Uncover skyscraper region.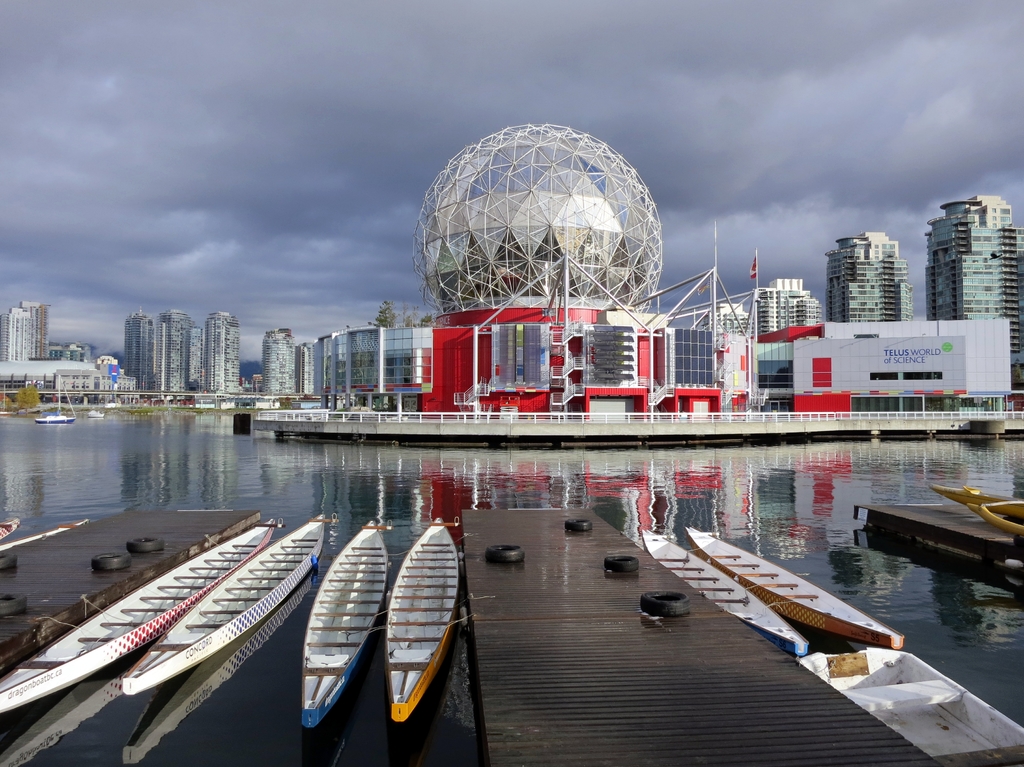
Uncovered: detection(0, 303, 47, 363).
